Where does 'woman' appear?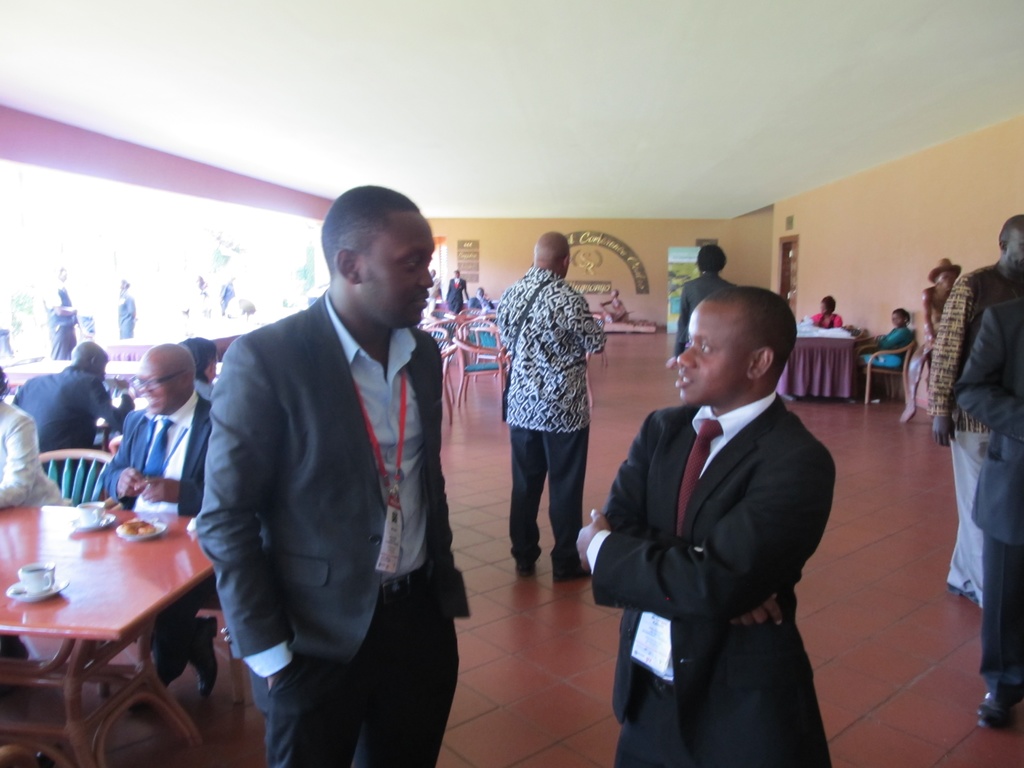
Appears at [810,294,845,330].
